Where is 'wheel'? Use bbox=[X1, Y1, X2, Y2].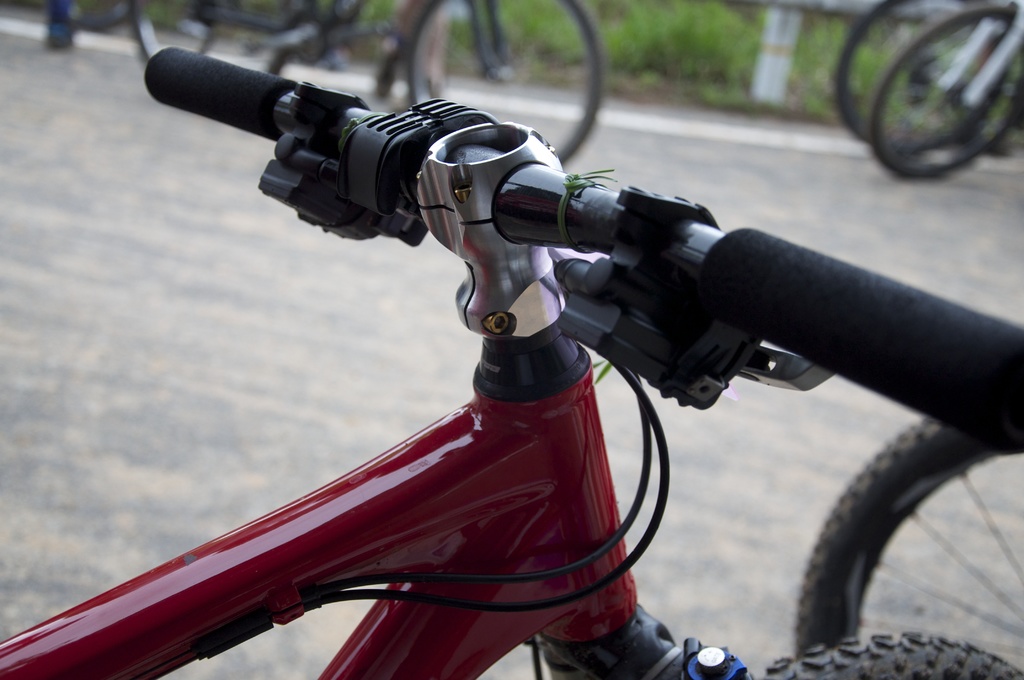
bbox=[407, 0, 602, 160].
